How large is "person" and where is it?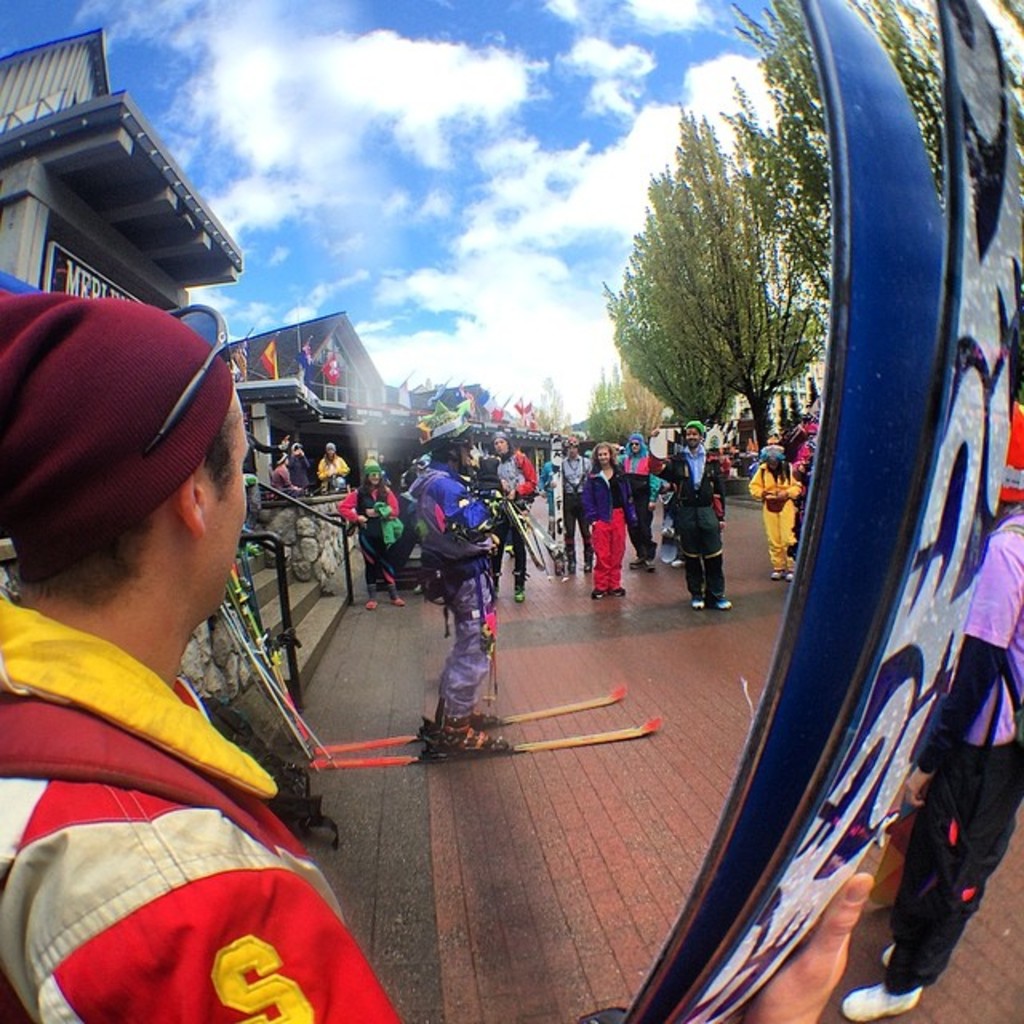
Bounding box: {"x1": 834, "y1": 403, "x2": 1022, "y2": 1022}.
